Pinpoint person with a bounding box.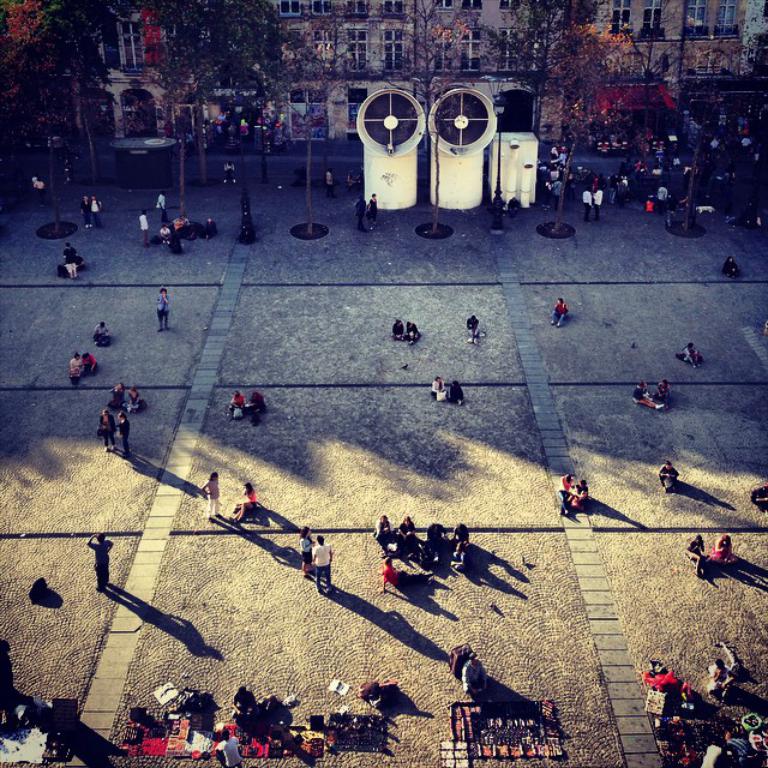
x1=98, y1=408, x2=115, y2=452.
